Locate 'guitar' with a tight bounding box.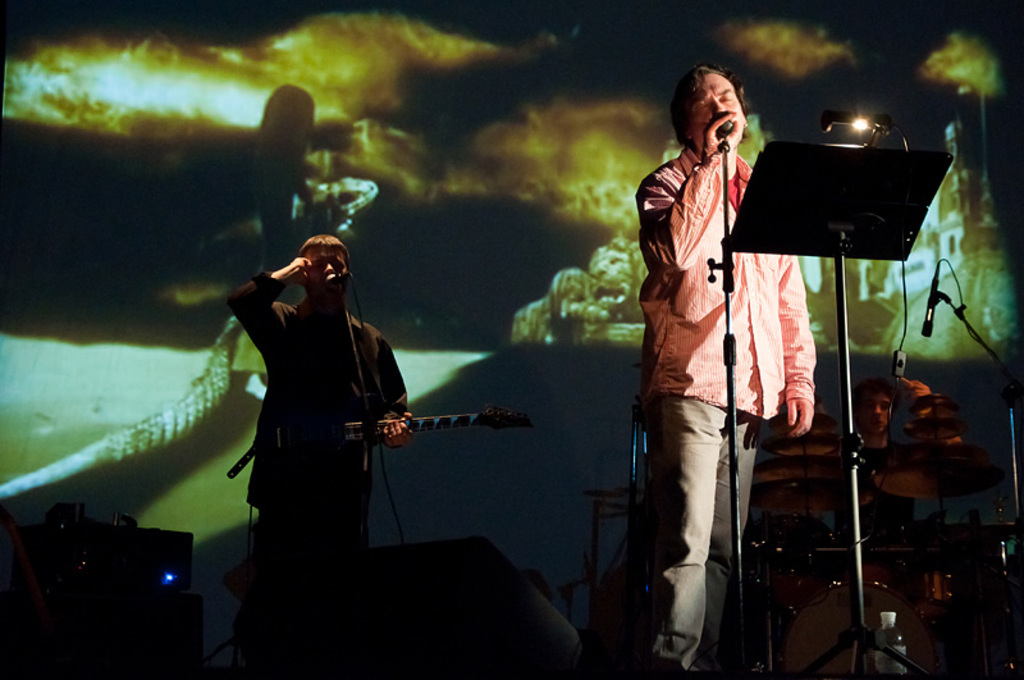
<region>251, 391, 539, 487</region>.
